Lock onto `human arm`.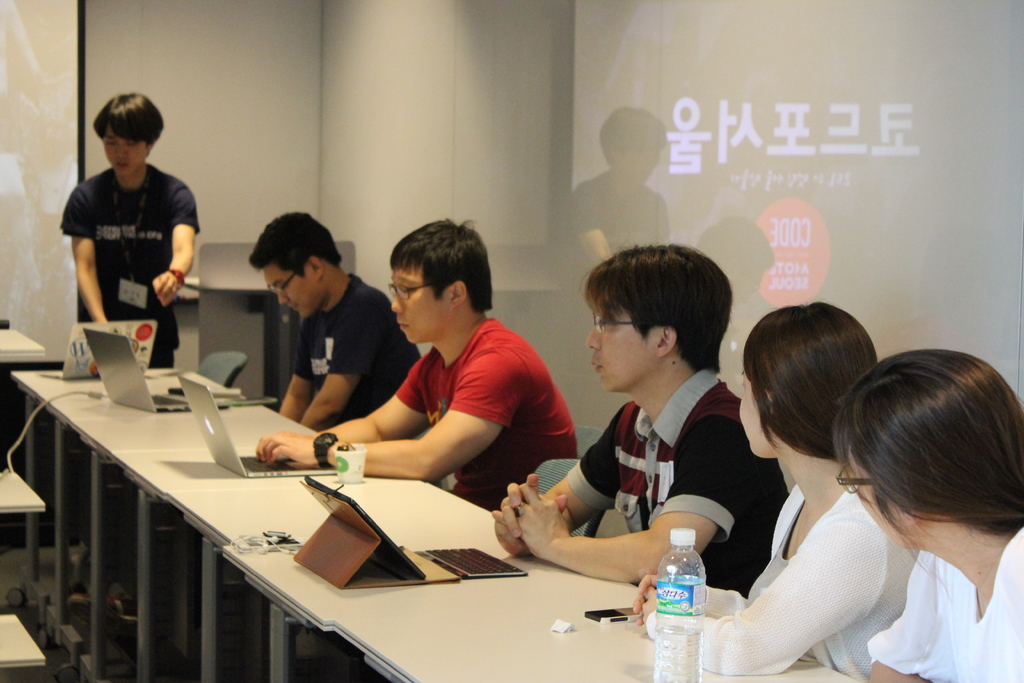
Locked: x1=496, y1=414, x2=742, y2=583.
